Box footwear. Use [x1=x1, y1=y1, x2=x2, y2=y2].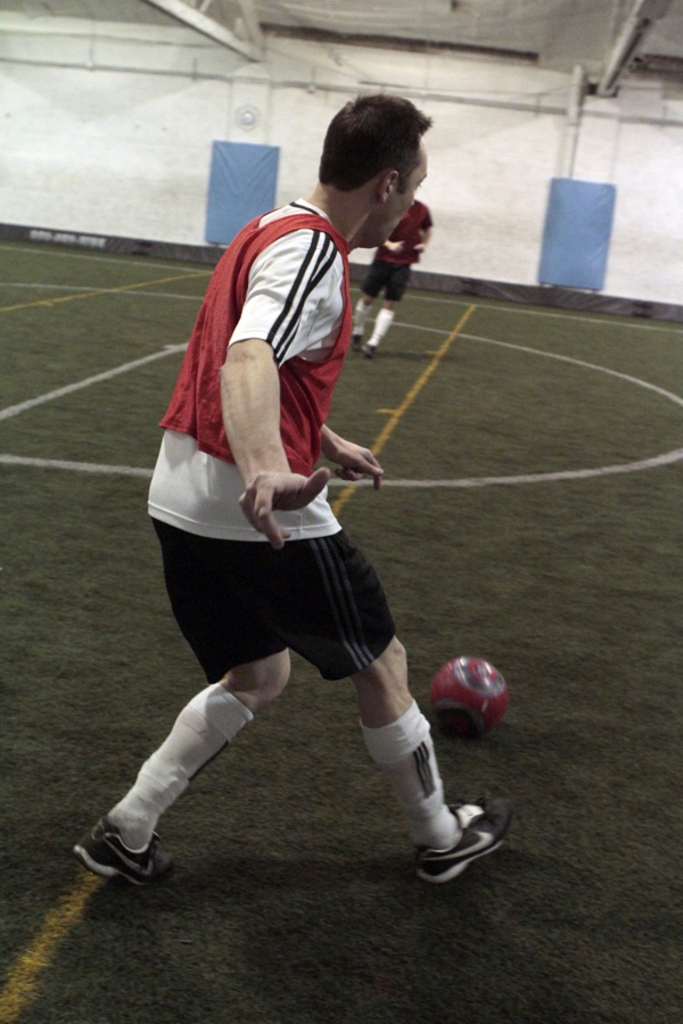
[x1=73, y1=815, x2=173, y2=887].
